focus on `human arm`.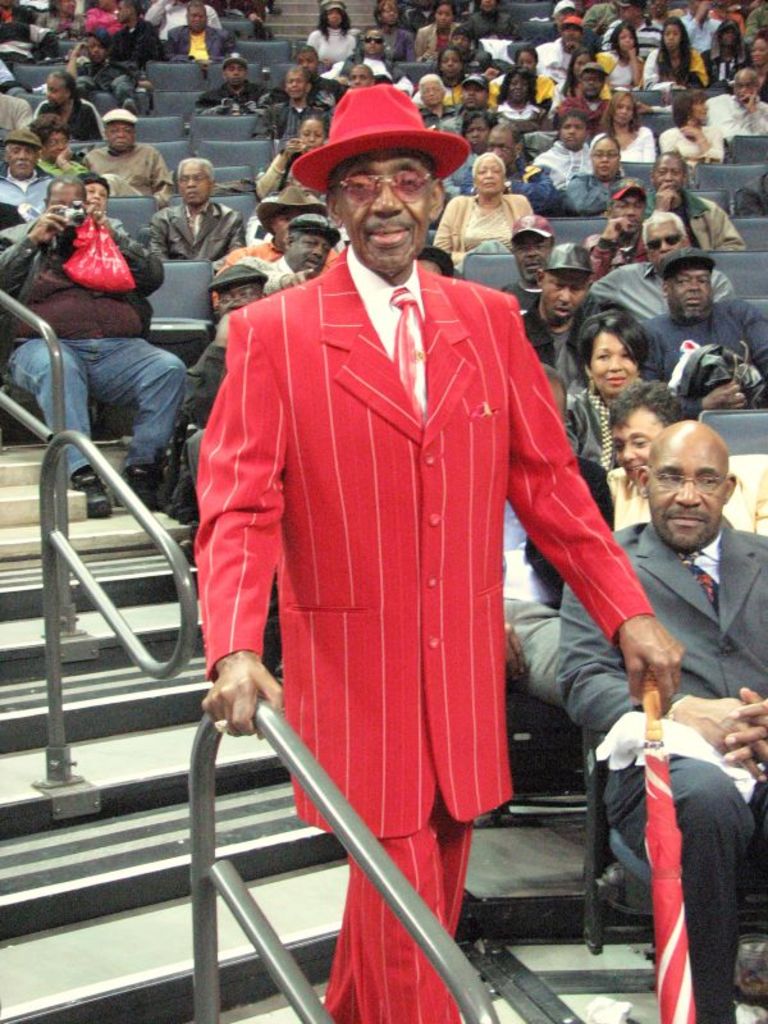
Focused at box=[187, 302, 296, 746].
